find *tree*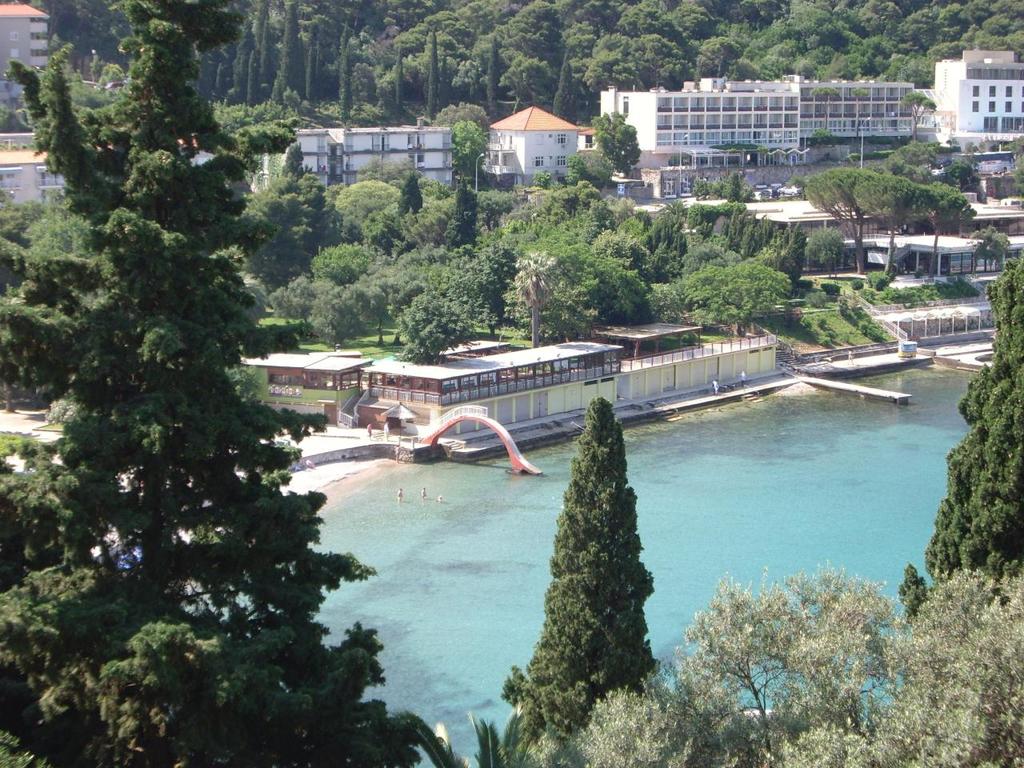
box(922, 175, 983, 250)
